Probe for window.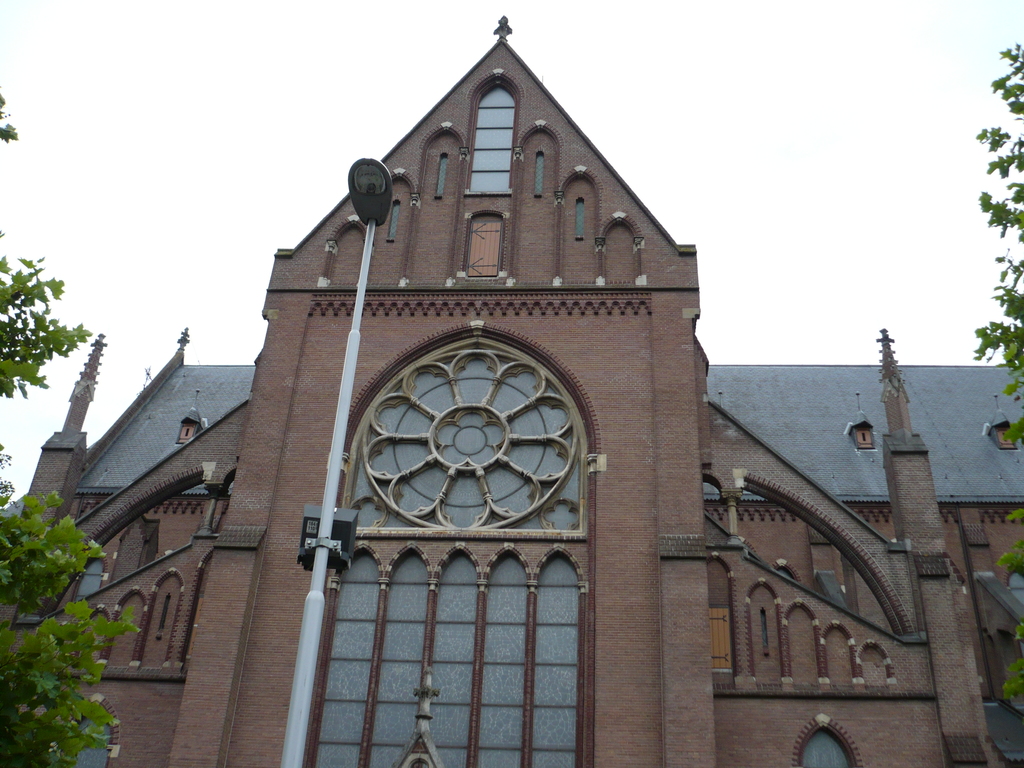
Probe result: box(461, 72, 513, 196).
